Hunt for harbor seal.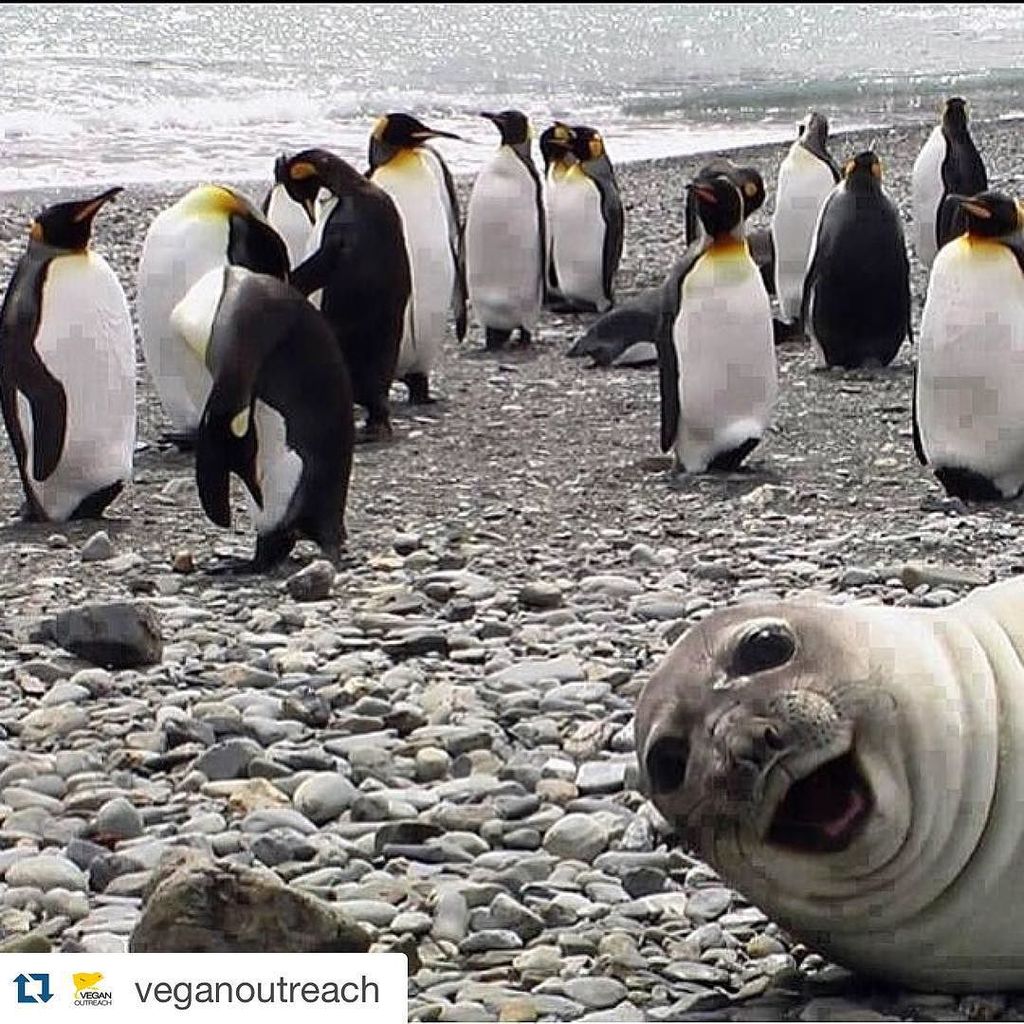
Hunted down at detection(631, 579, 1023, 1023).
